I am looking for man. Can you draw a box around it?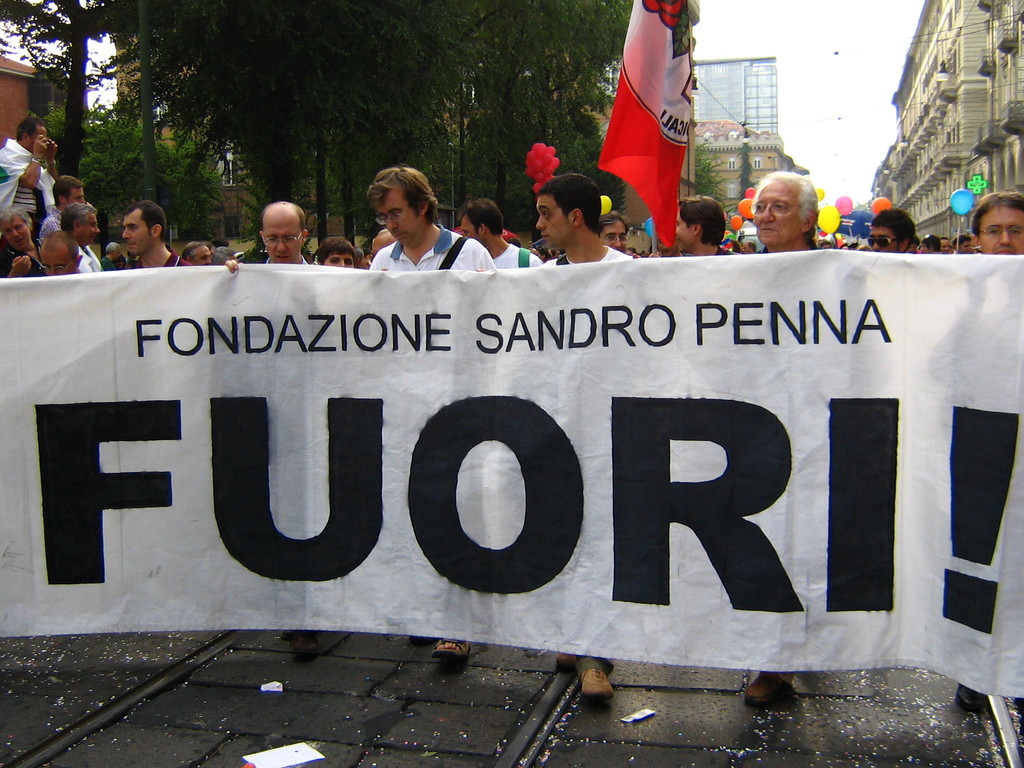
Sure, the bounding box is 659,188,737,257.
